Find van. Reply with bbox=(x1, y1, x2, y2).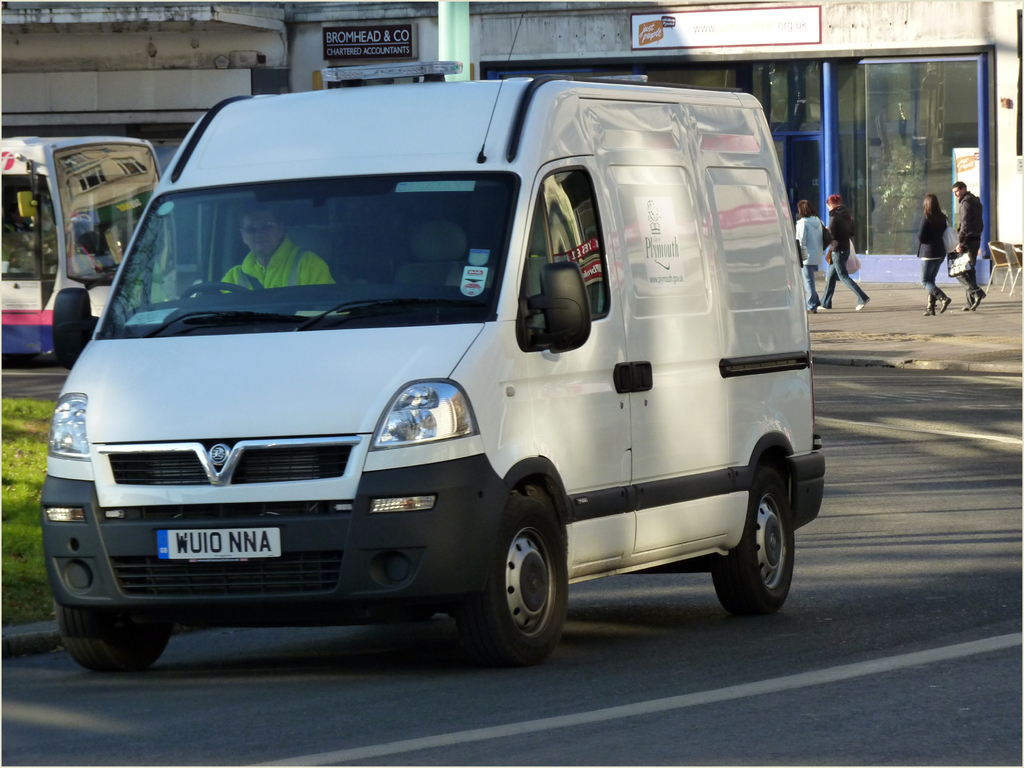
bbox=(36, 10, 827, 669).
